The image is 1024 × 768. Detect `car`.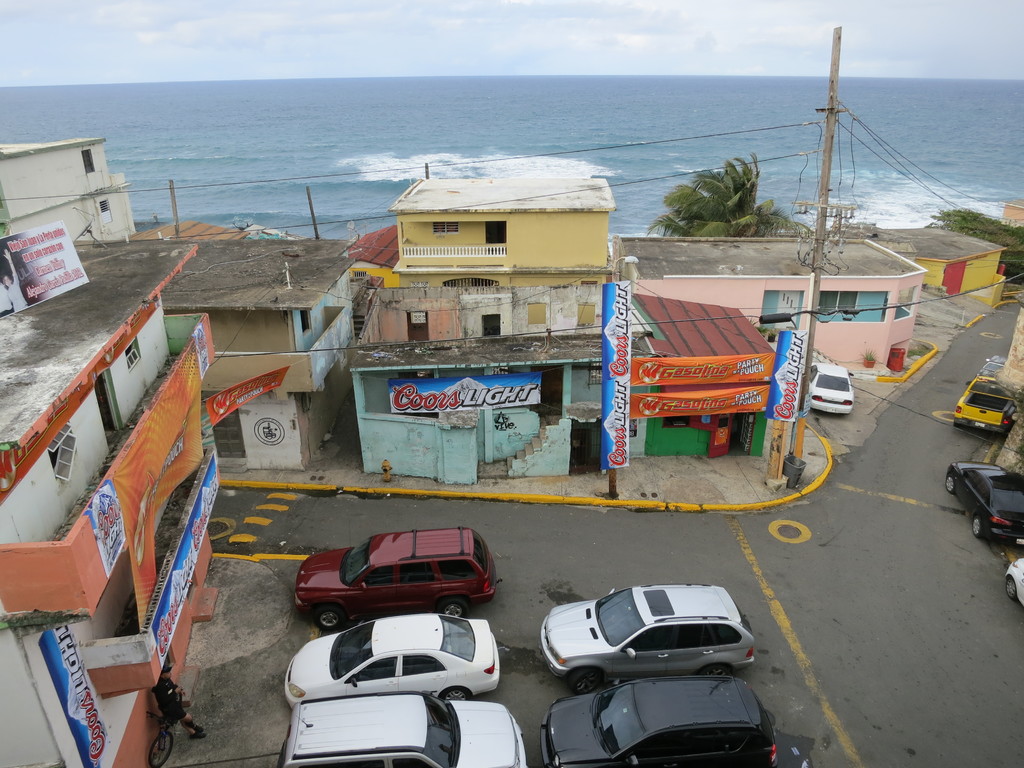
Detection: <box>537,584,751,695</box>.
